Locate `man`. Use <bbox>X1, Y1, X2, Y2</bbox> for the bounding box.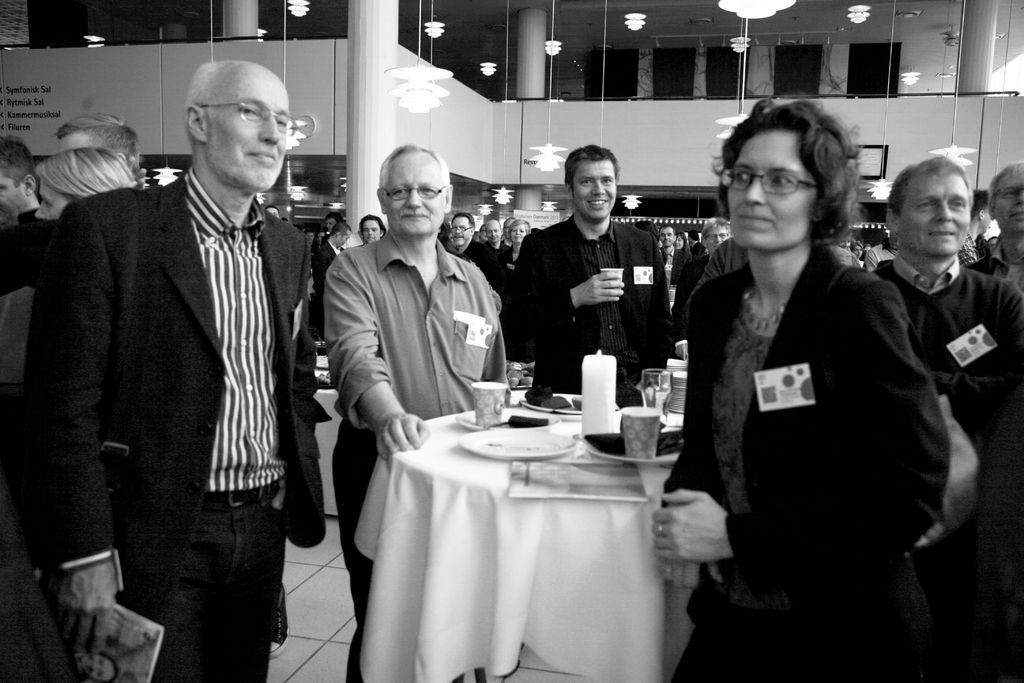
<bbox>51, 103, 141, 181</bbox>.
